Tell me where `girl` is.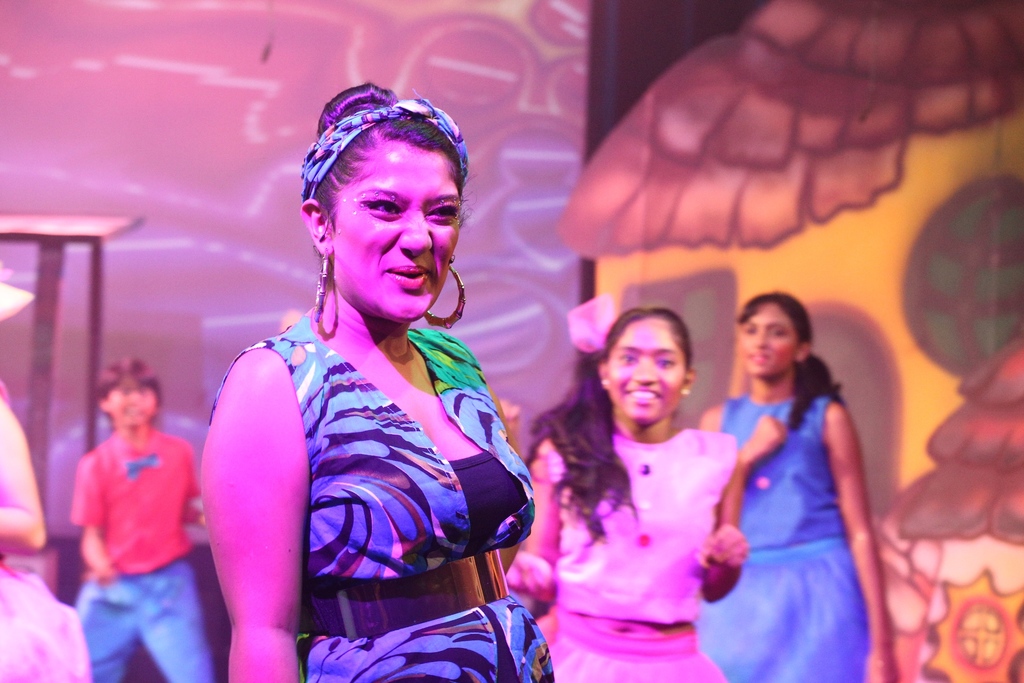
`girl` is at locate(696, 292, 895, 682).
